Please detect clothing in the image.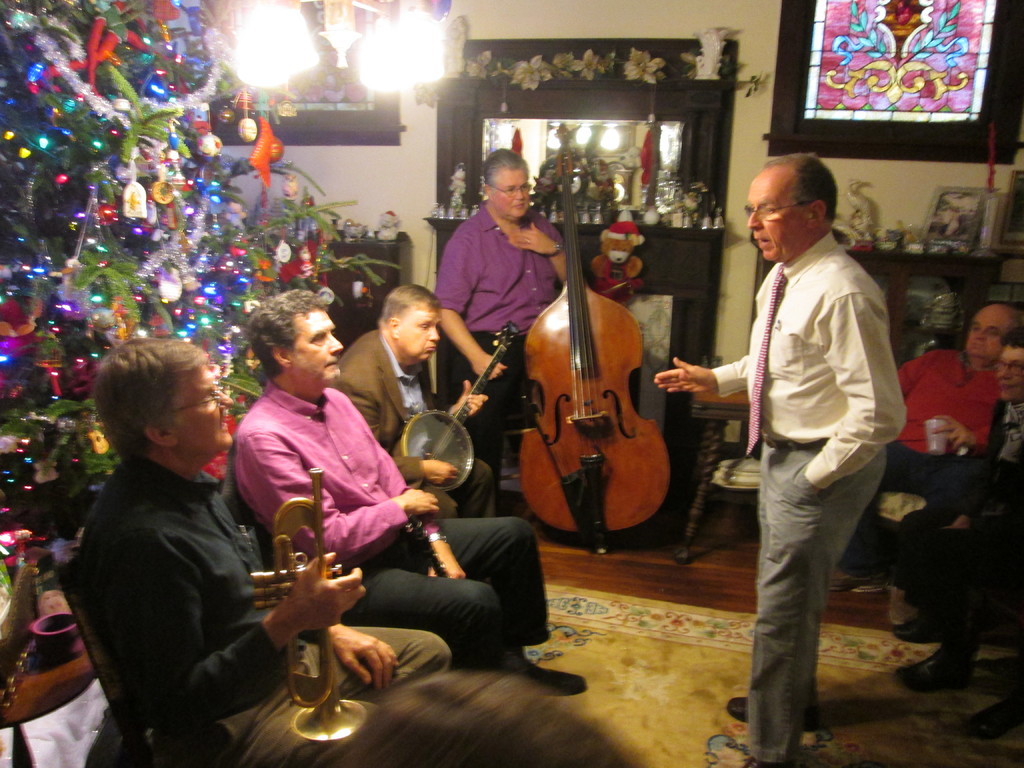
bbox=[431, 204, 558, 474].
